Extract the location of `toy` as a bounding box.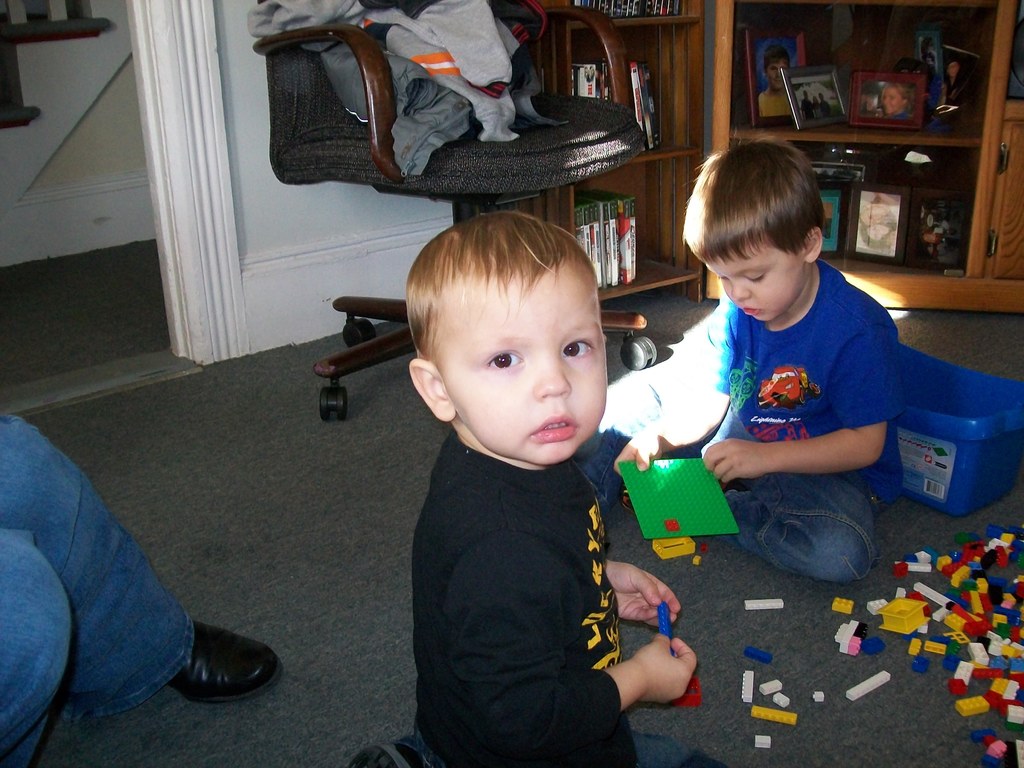
select_region(620, 459, 739, 542).
